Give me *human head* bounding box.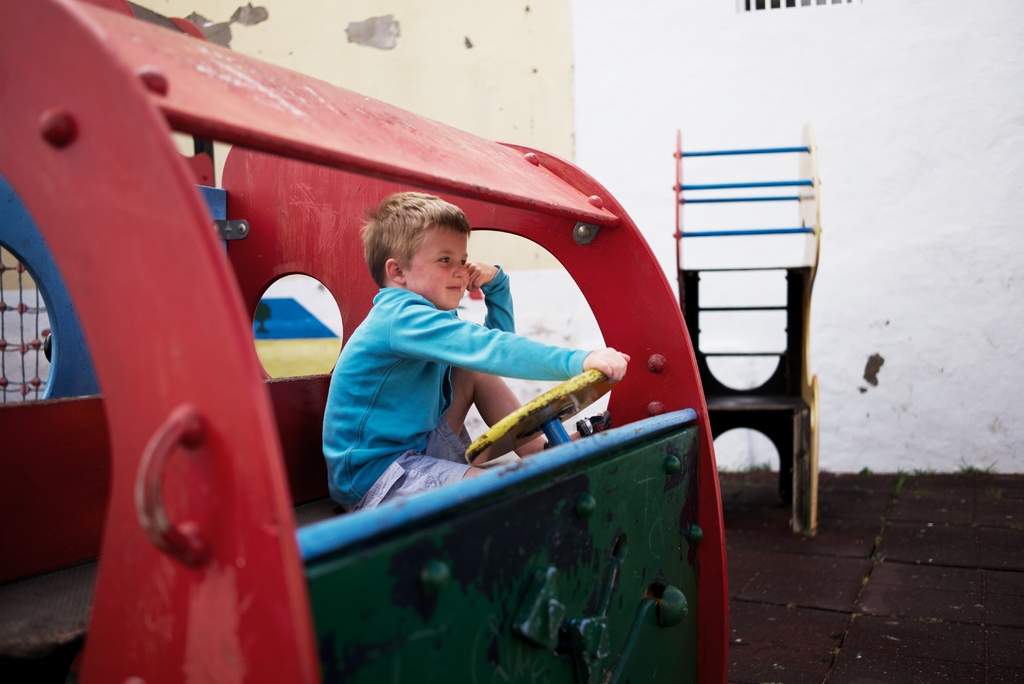
353 193 491 318.
